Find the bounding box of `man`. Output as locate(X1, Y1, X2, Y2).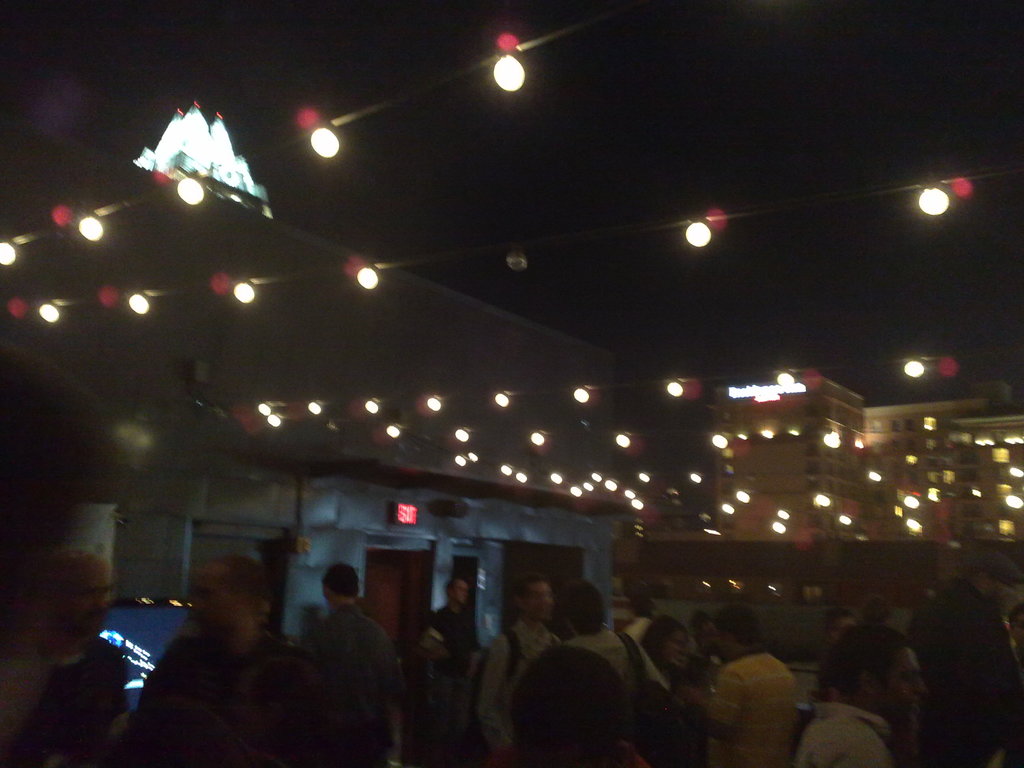
locate(1, 547, 133, 767).
